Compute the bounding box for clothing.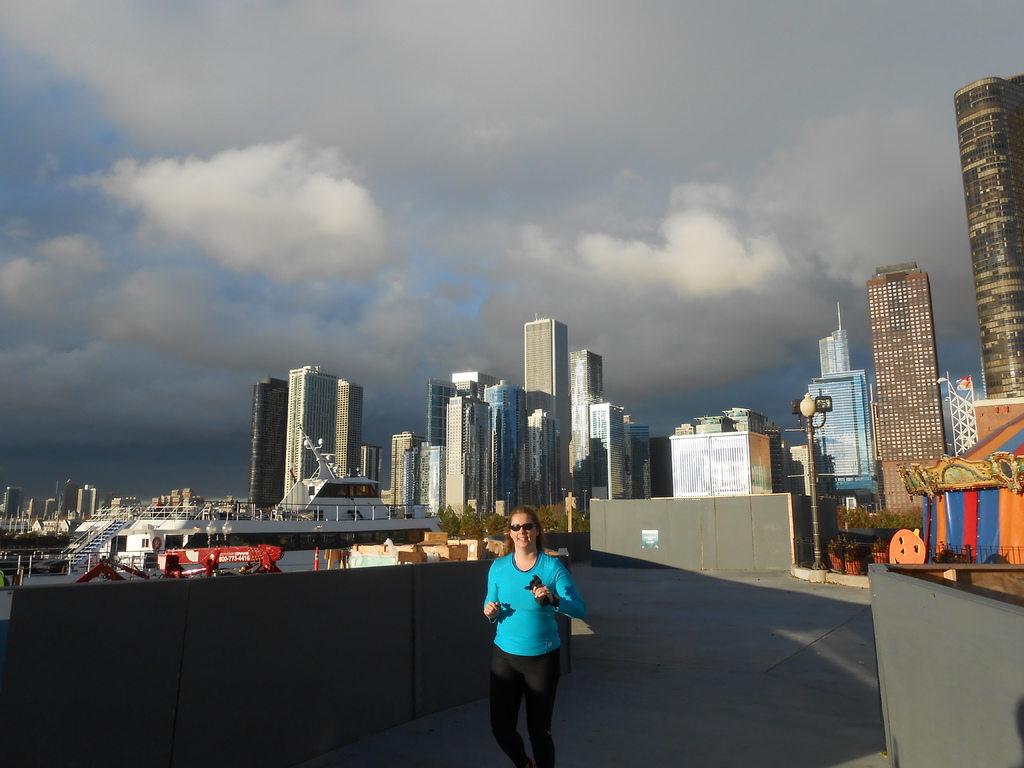
bbox=(479, 544, 584, 767).
